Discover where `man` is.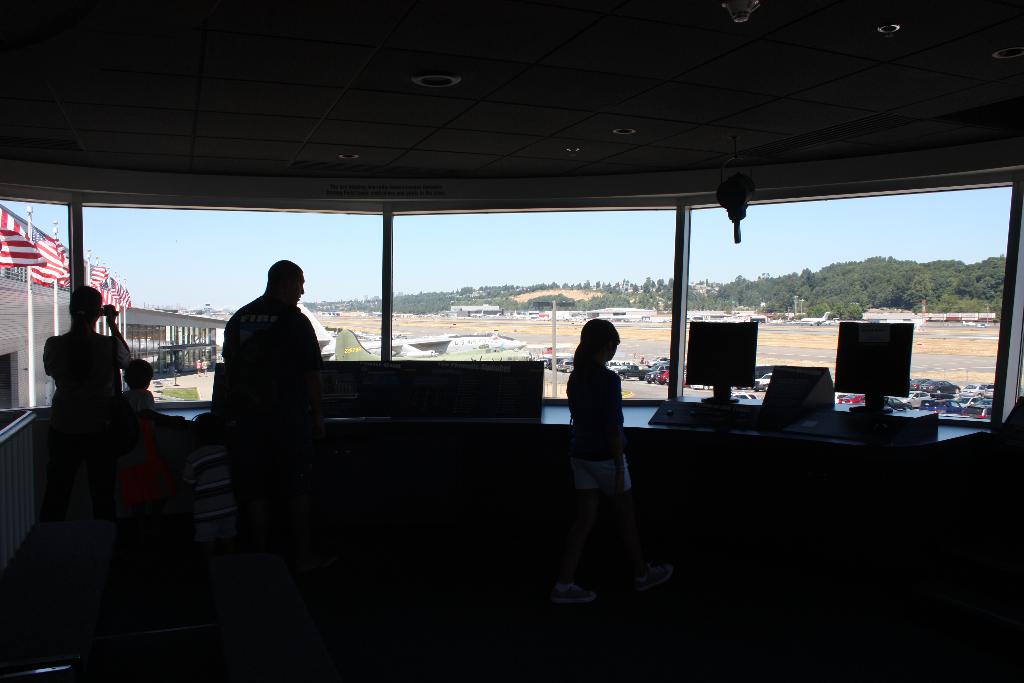
Discovered at (x1=192, y1=251, x2=330, y2=538).
